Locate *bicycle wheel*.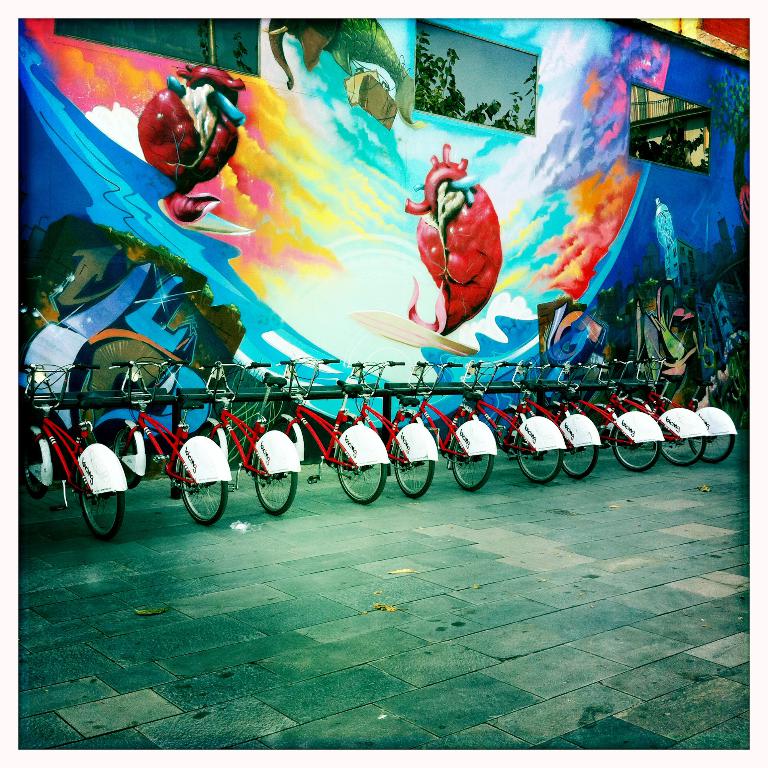
Bounding box: region(79, 470, 122, 539).
